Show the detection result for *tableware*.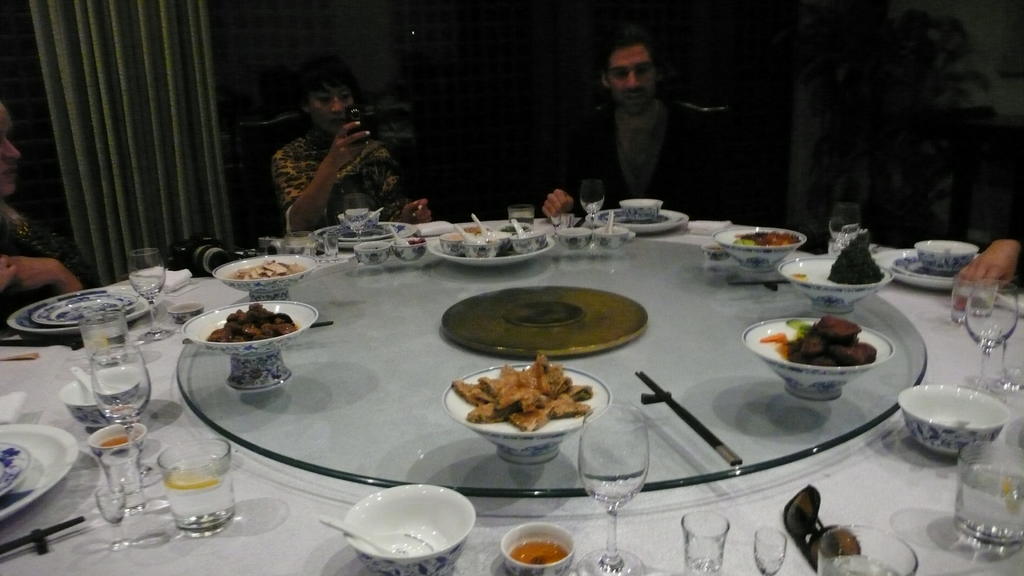
<bbox>582, 403, 650, 575</bbox>.
